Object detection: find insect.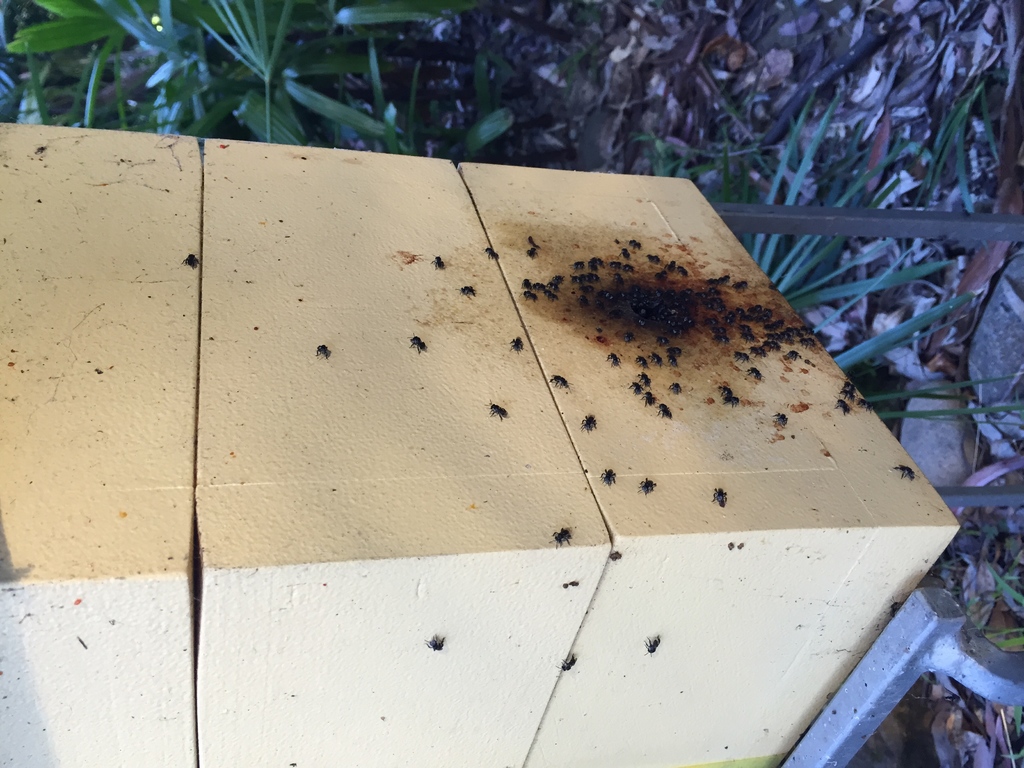
x1=511 y1=335 x2=525 y2=358.
